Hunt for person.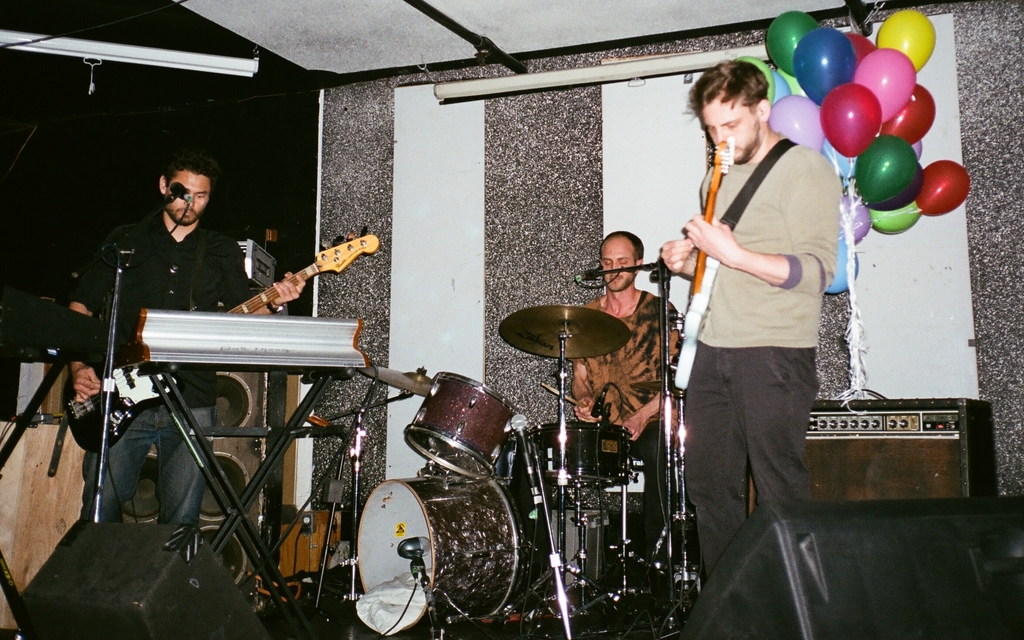
Hunted down at l=654, t=59, r=842, b=583.
